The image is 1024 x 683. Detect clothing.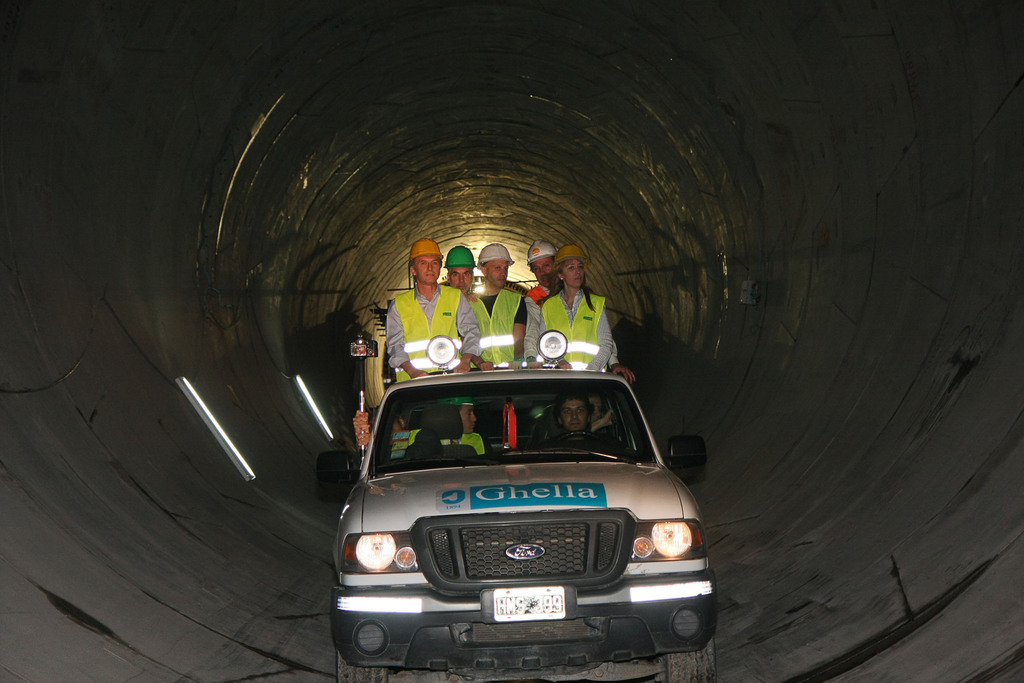
Detection: <region>522, 283, 553, 357</region>.
